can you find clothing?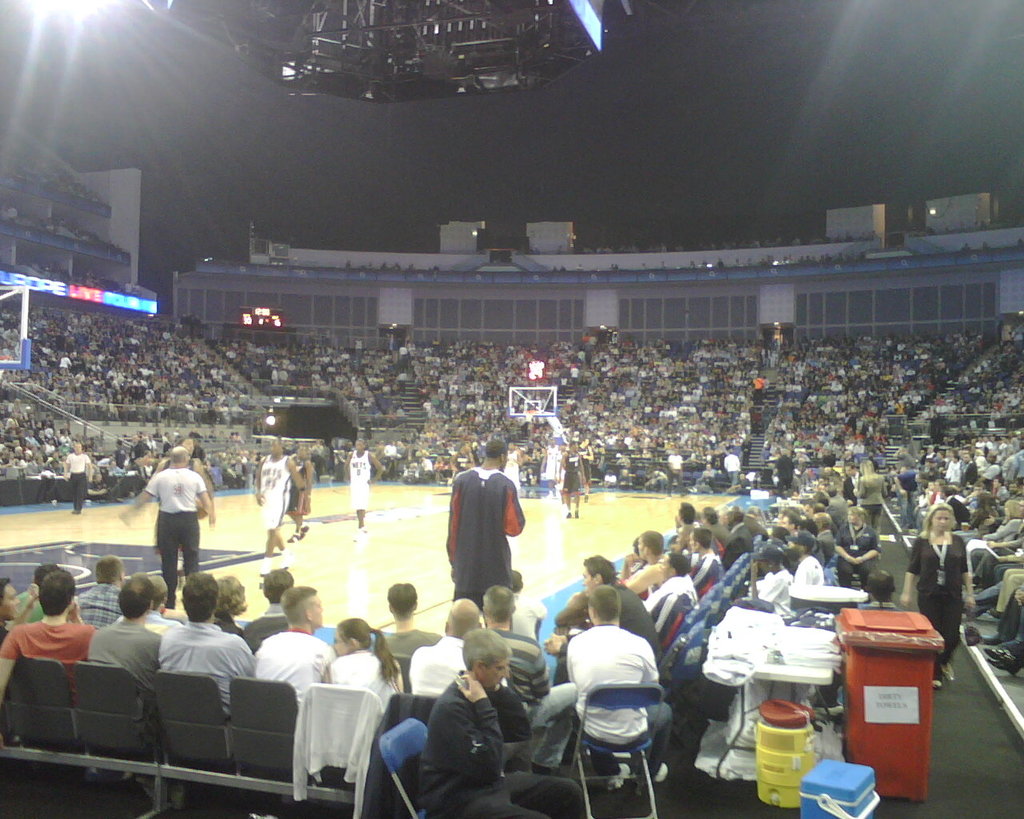
Yes, bounding box: Rect(220, 621, 244, 635).
